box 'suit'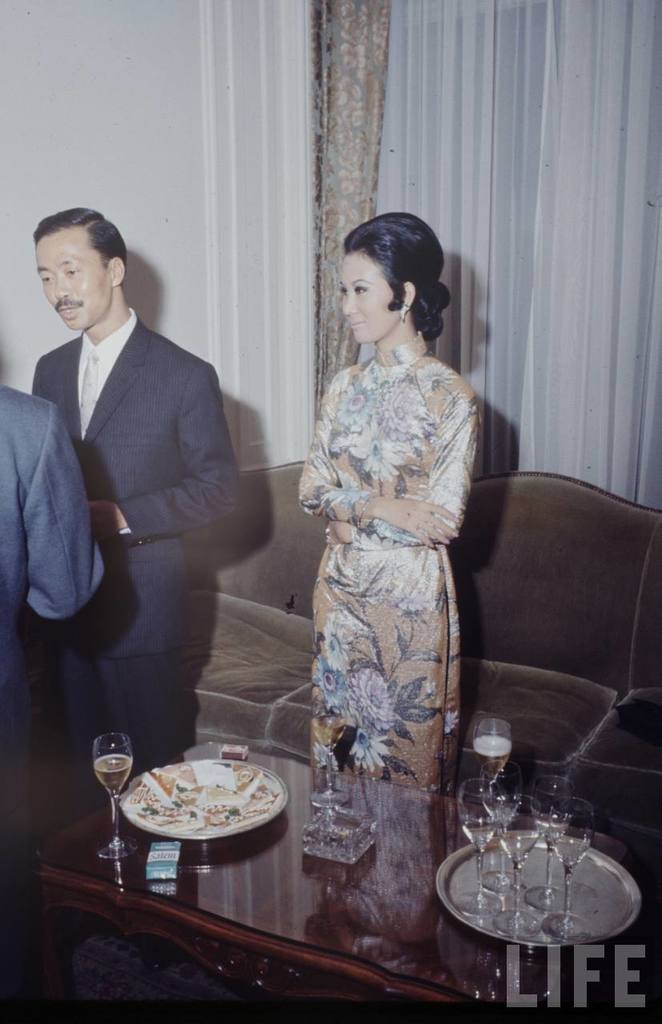
<region>1, 389, 104, 1002</region>
